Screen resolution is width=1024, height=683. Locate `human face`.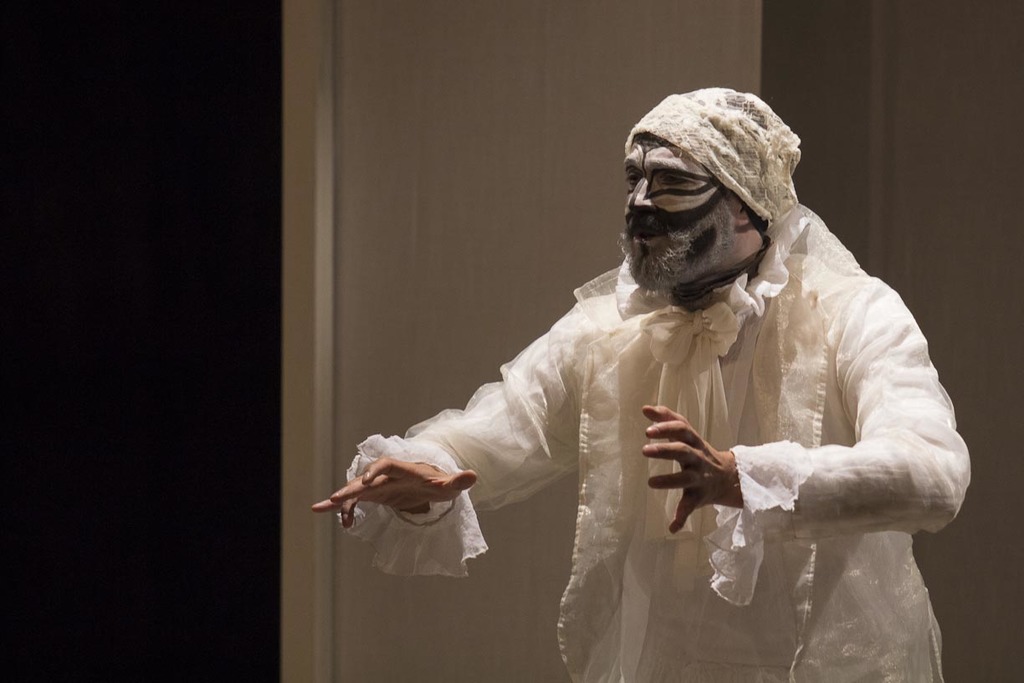
x1=624 y1=130 x2=736 y2=290.
